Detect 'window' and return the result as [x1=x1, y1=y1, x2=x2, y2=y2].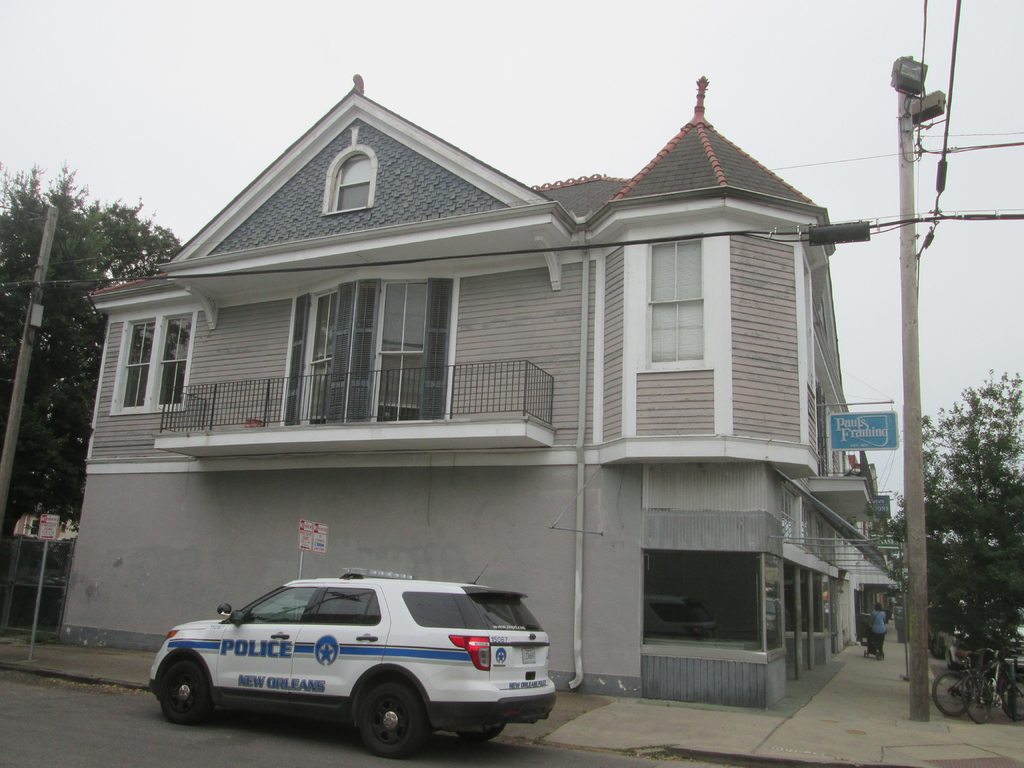
[x1=324, y1=145, x2=374, y2=209].
